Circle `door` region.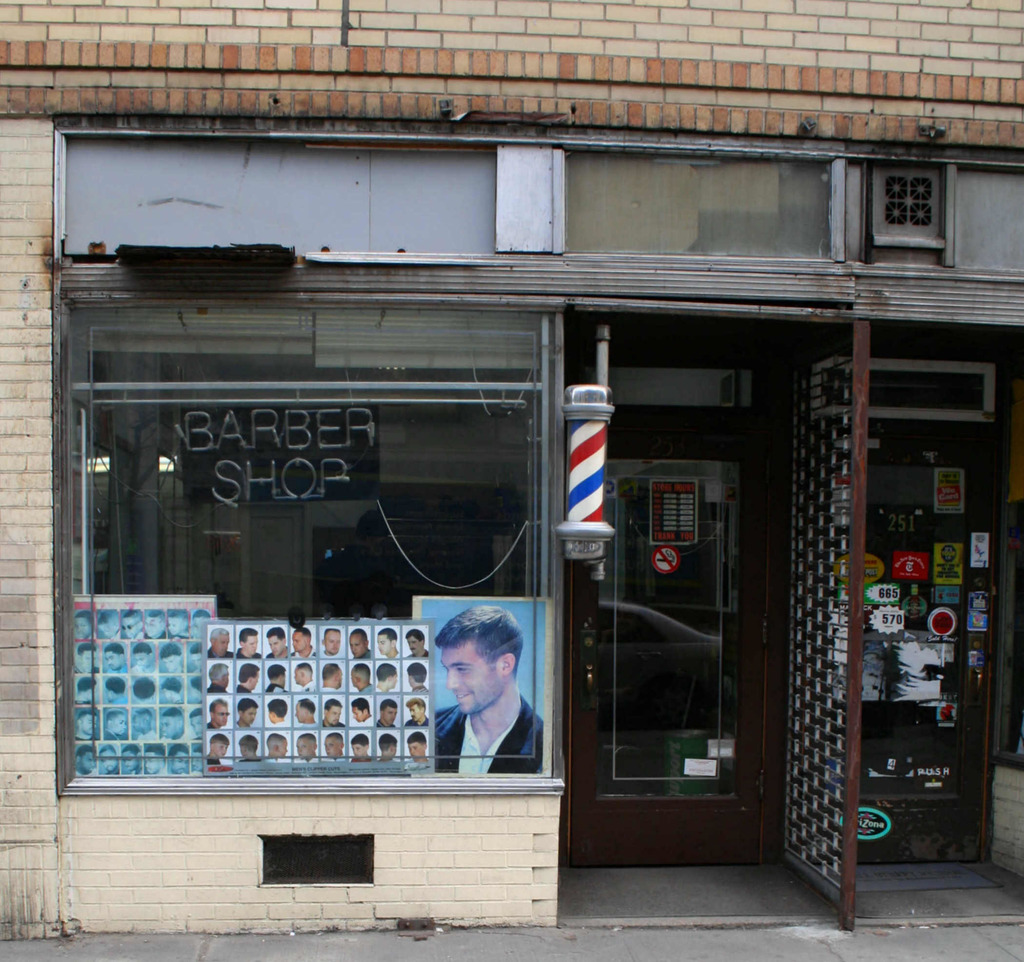
Region: [left=564, top=424, right=774, bottom=868].
